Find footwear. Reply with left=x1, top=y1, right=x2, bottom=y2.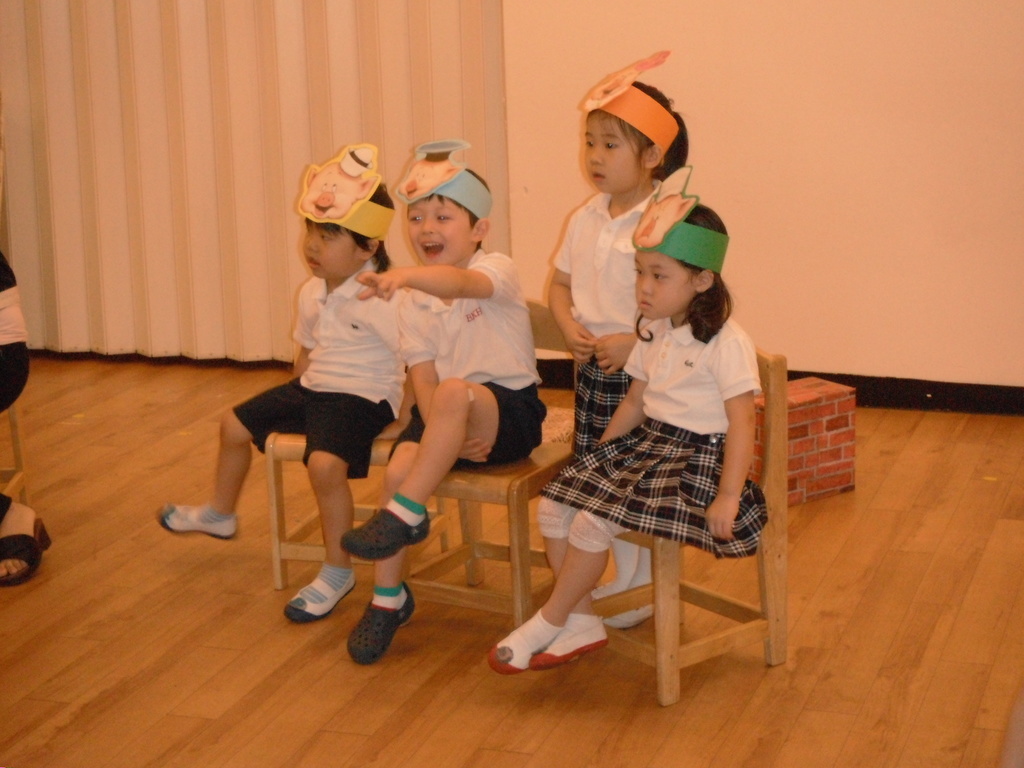
left=335, top=504, right=431, bottom=565.
